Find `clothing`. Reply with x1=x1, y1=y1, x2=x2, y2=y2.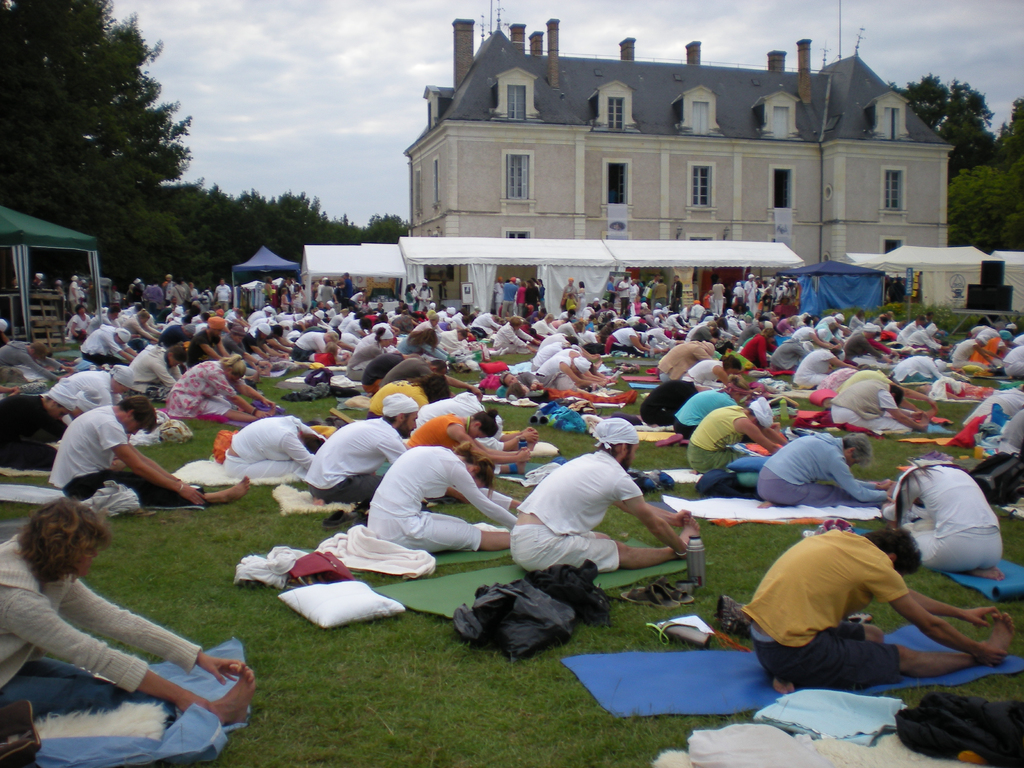
x1=415, y1=318, x2=433, y2=333.
